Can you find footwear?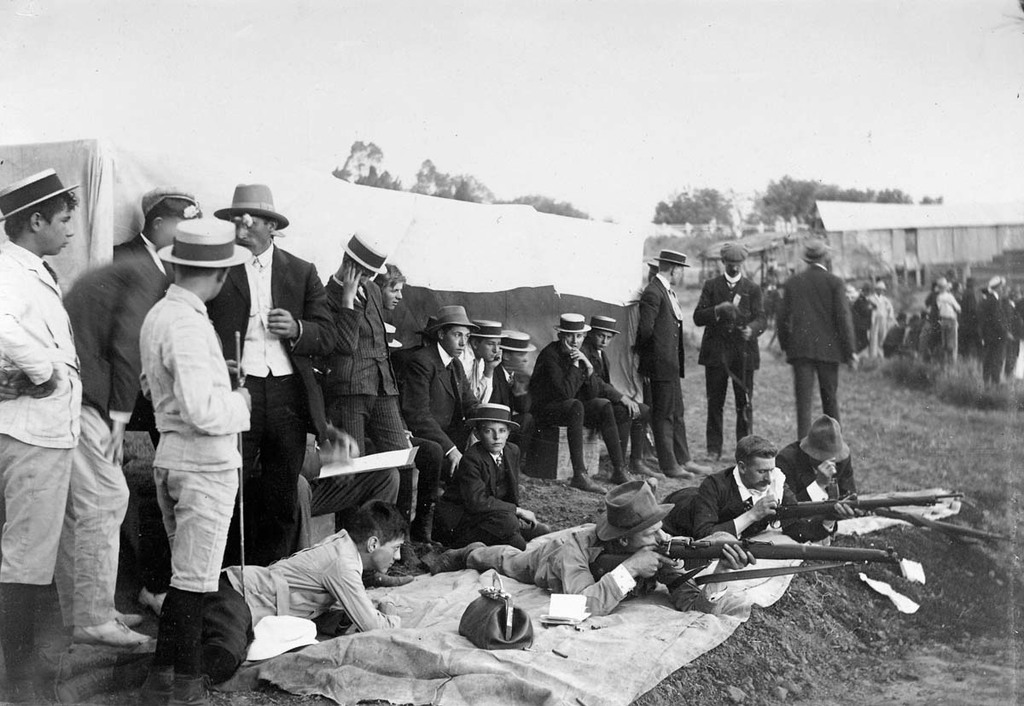
Yes, bounding box: (428,538,493,574).
